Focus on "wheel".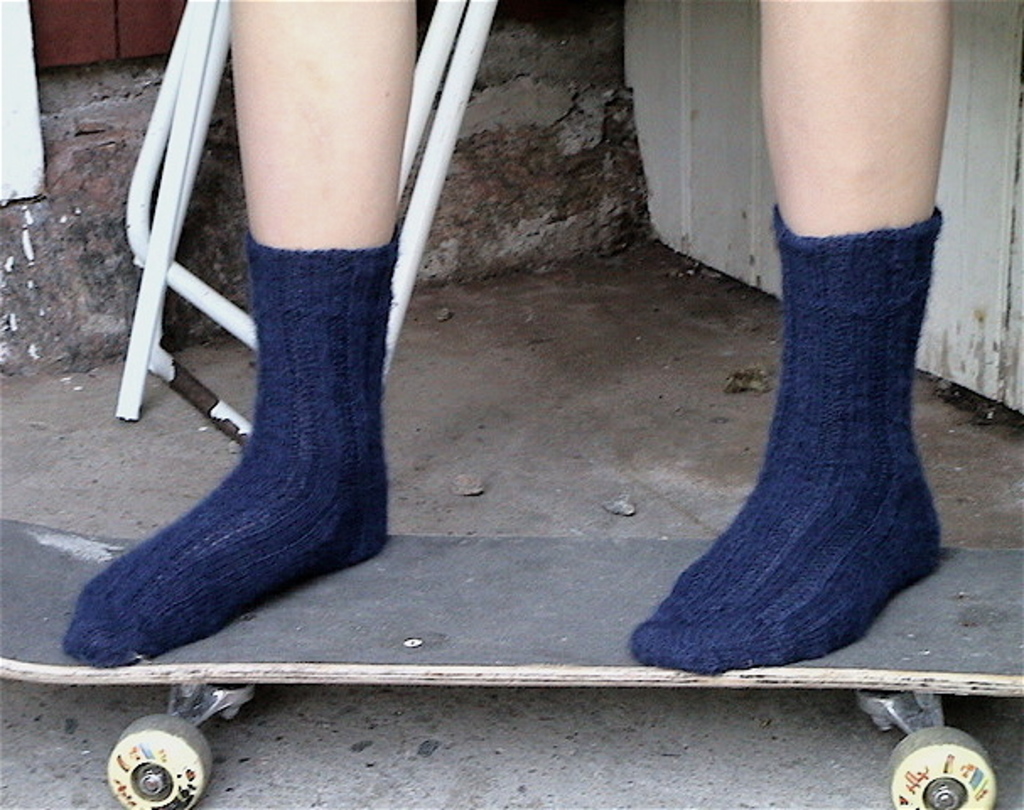
Focused at rect(98, 722, 214, 808).
